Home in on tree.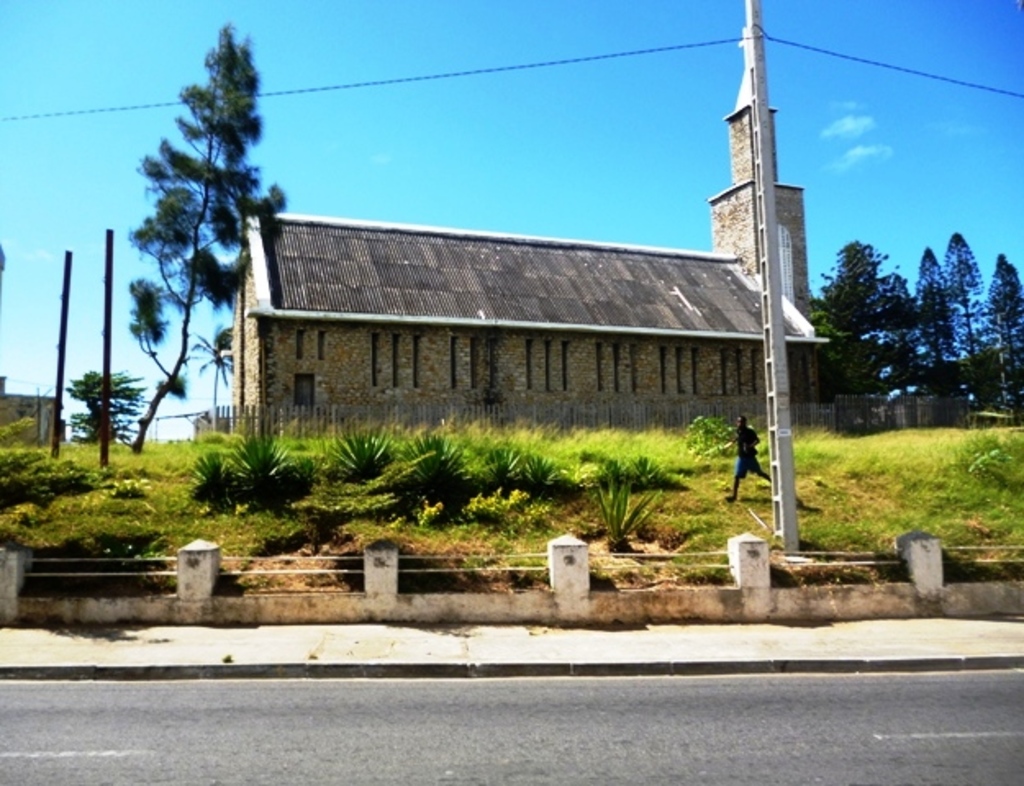
Homed in at box=[108, 16, 326, 508].
